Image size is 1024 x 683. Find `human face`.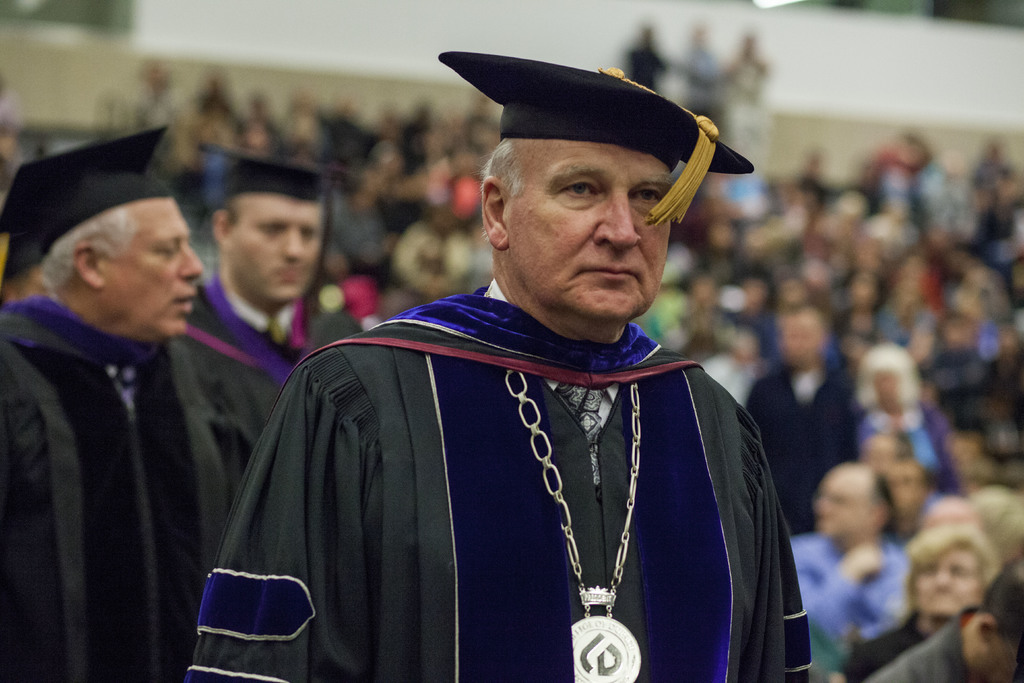
{"left": 816, "top": 473, "right": 870, "bottom": 542}.
